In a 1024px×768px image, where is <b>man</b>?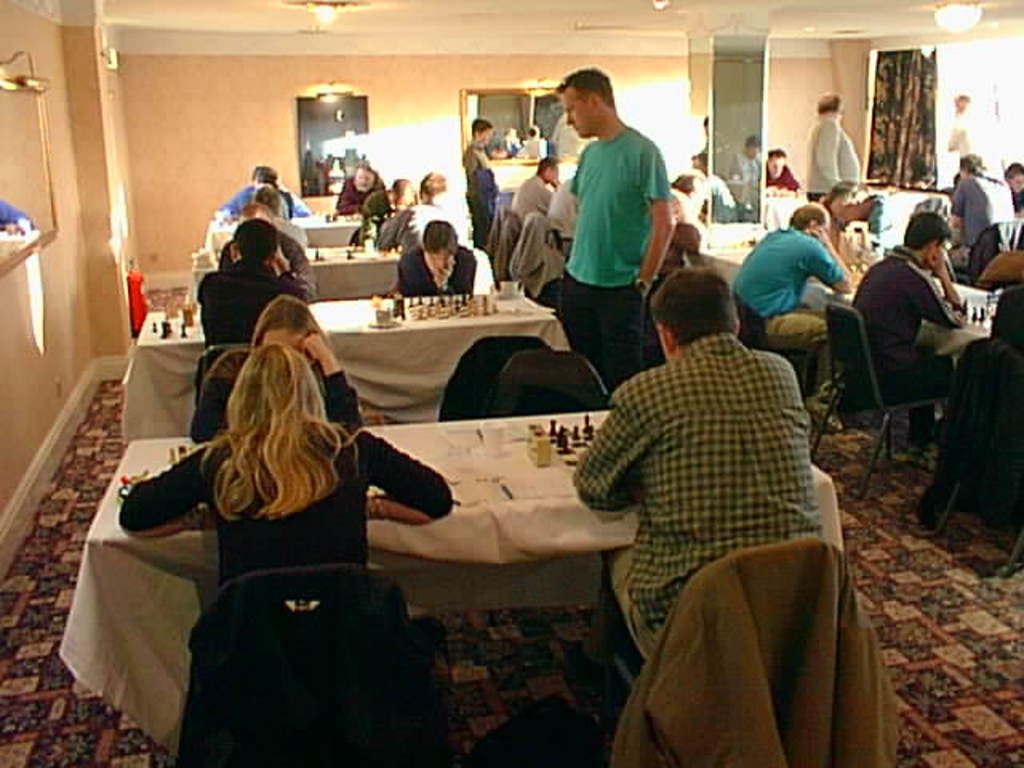
box(662, 189, 710, 261).
